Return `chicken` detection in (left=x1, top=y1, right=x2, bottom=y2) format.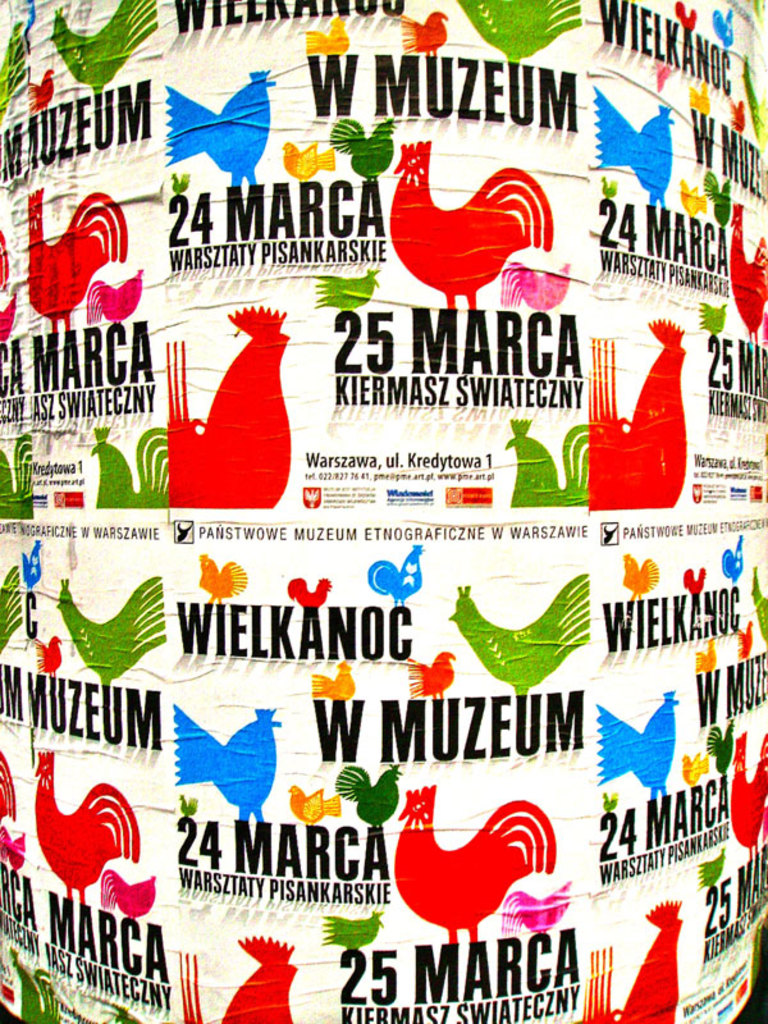
(left=506, top=419, right=595, bottom=508).
